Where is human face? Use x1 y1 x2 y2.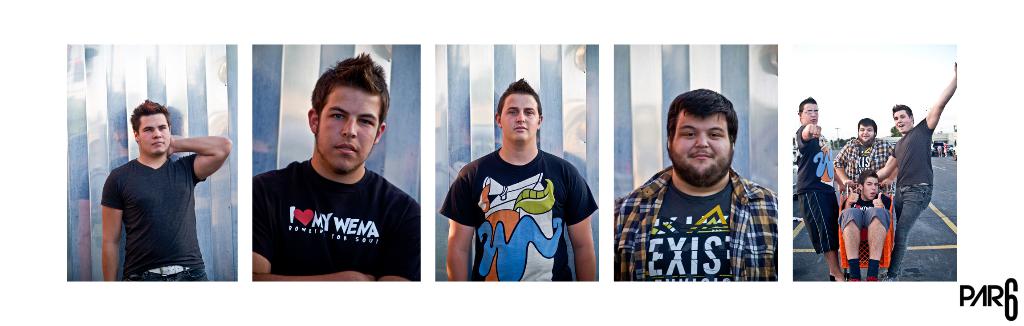
500 94 538 140.
